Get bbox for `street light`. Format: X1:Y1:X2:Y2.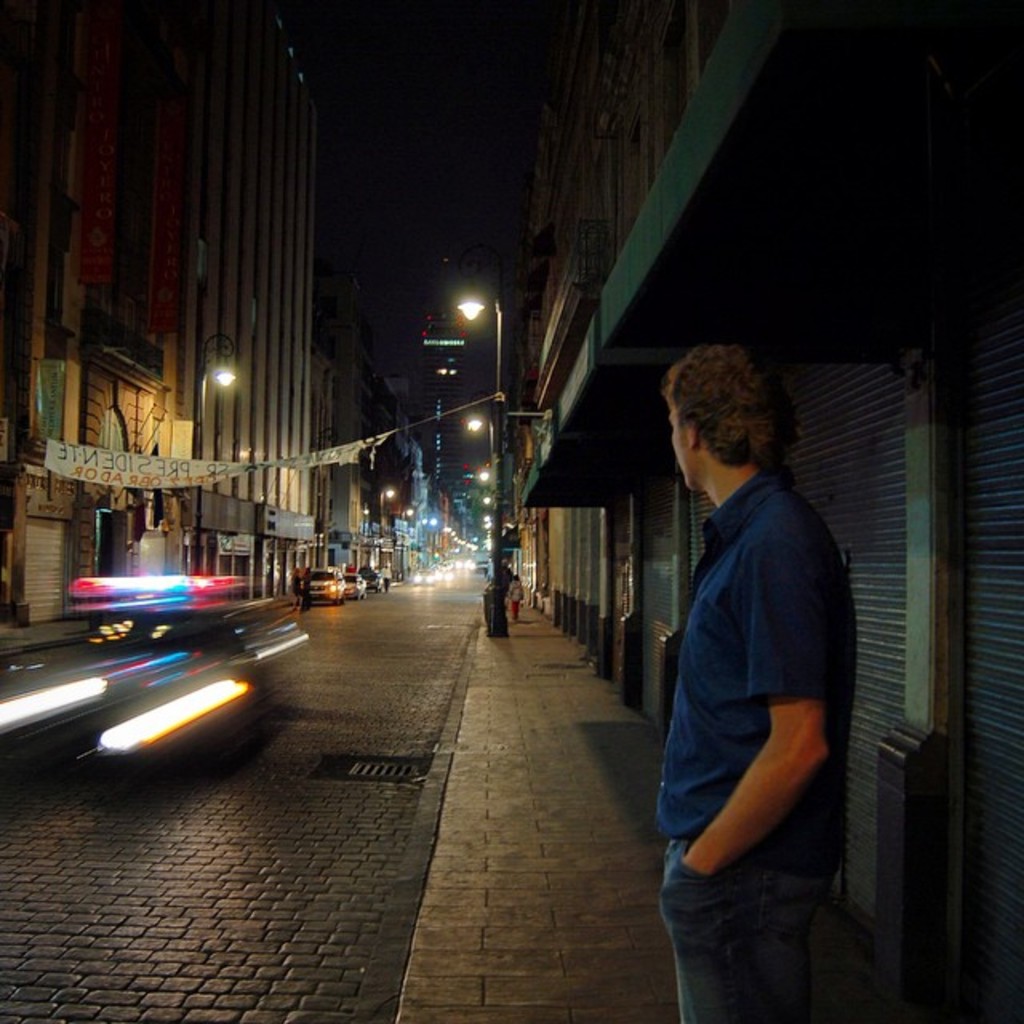
454:290:507:606.
